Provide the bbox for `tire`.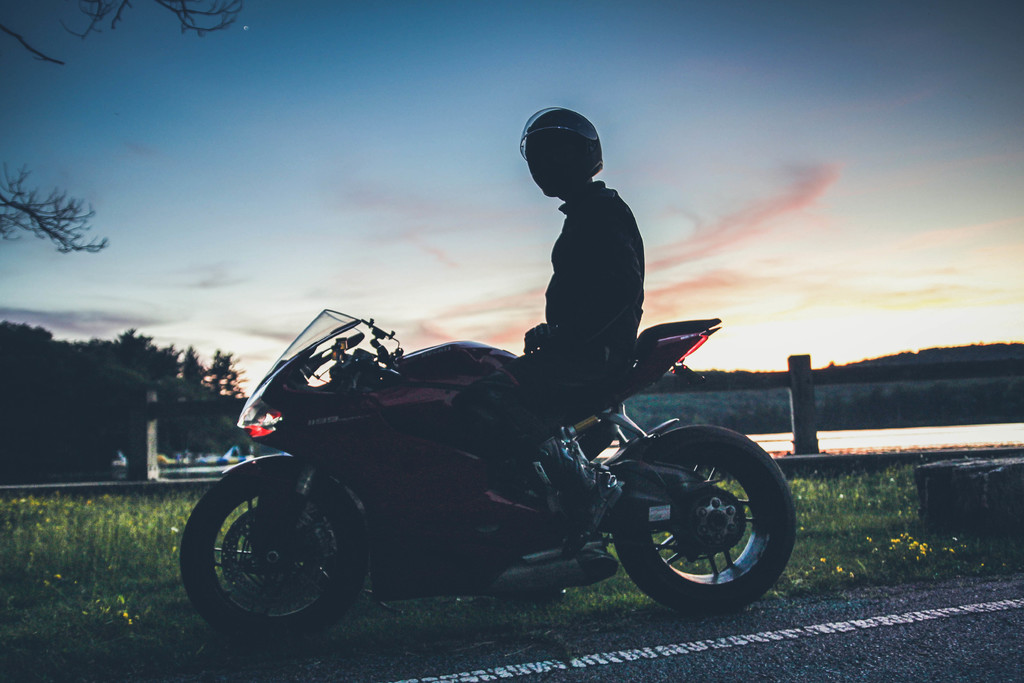
[x1=590, y1=415, x2=797, y2=602].
